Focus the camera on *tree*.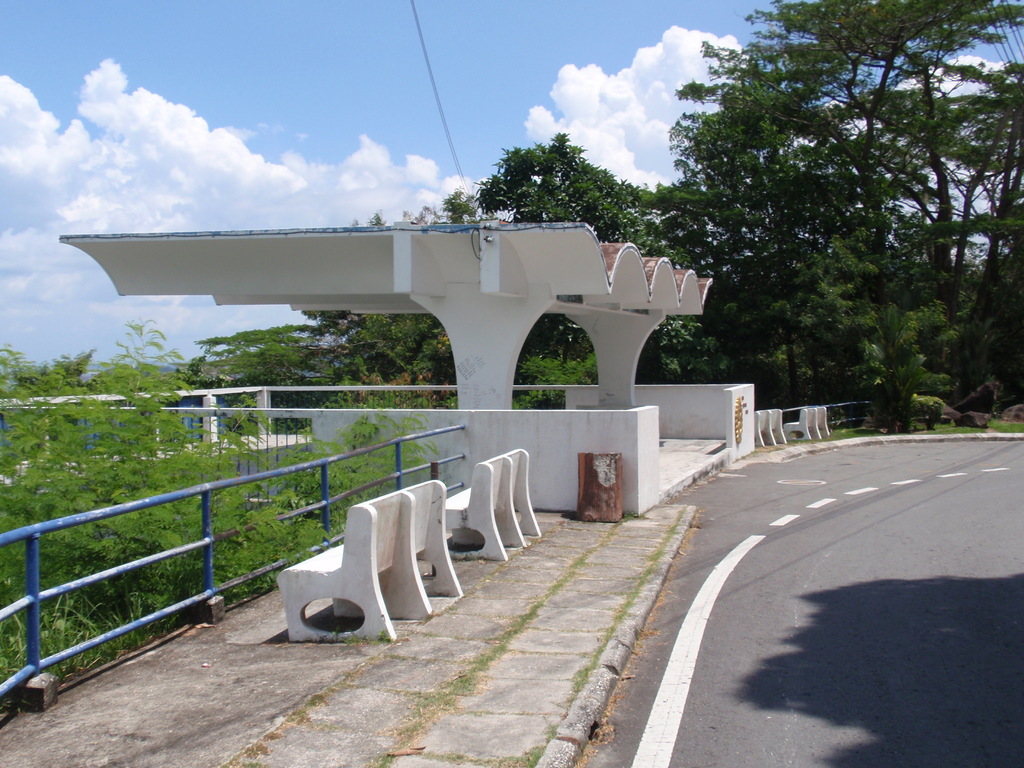
Focus region: {"x1": 191, "y1": 320, "x2": 329, "y2": 401}.
